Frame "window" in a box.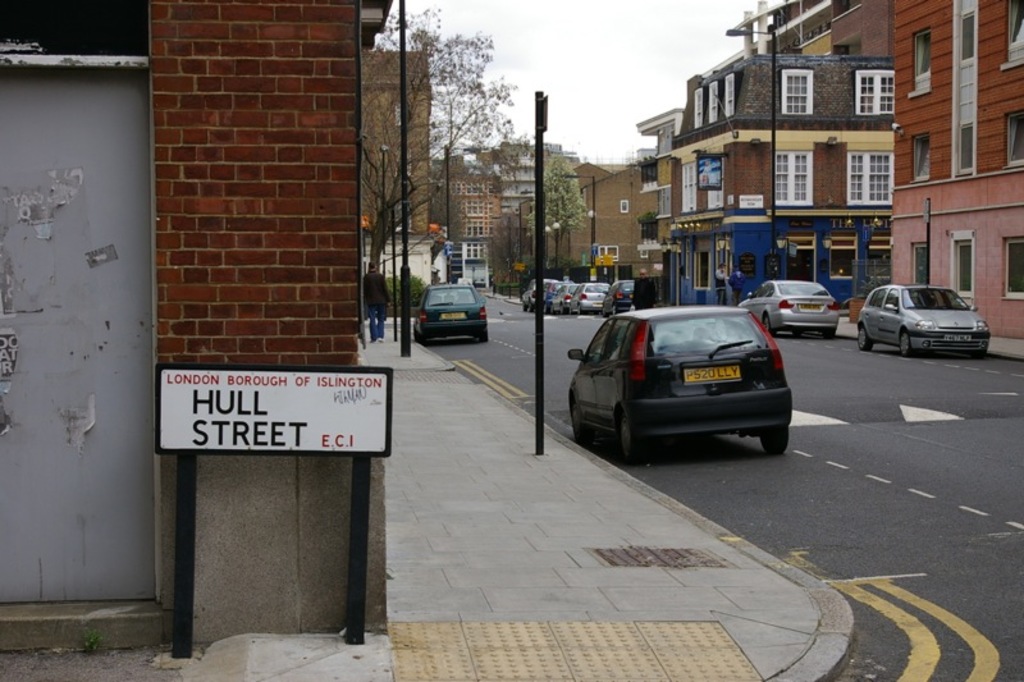
region(684, 70, 740, 137).
